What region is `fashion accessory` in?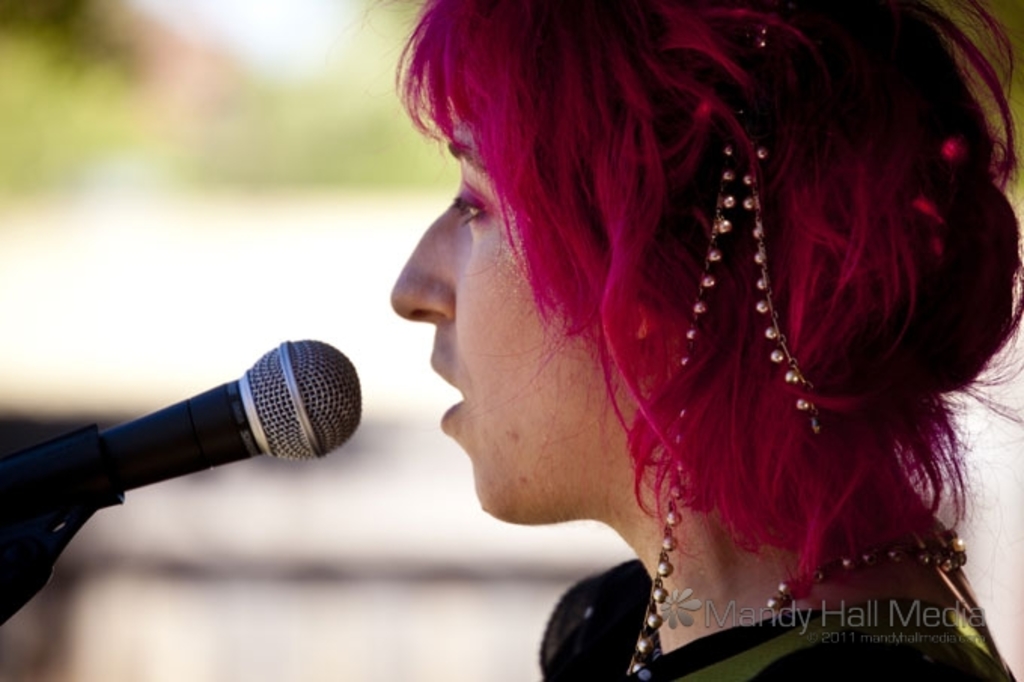
<box>607,111,842,680</box>.
